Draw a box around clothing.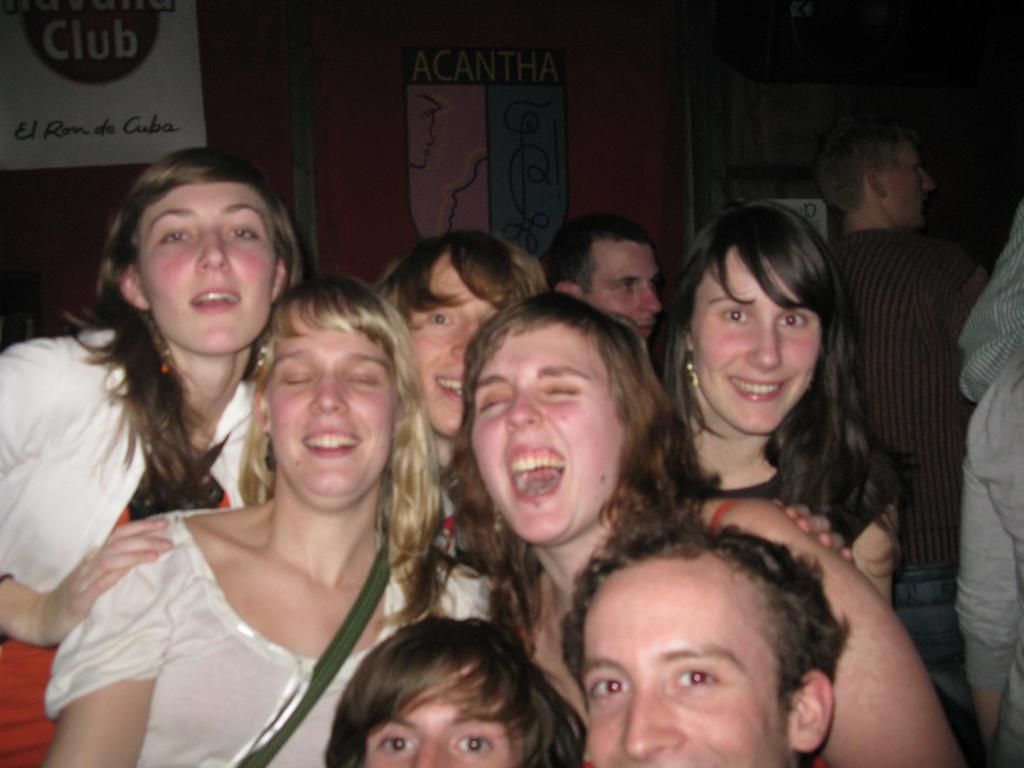
(left=40, top=504, right=499, bottom=767).
